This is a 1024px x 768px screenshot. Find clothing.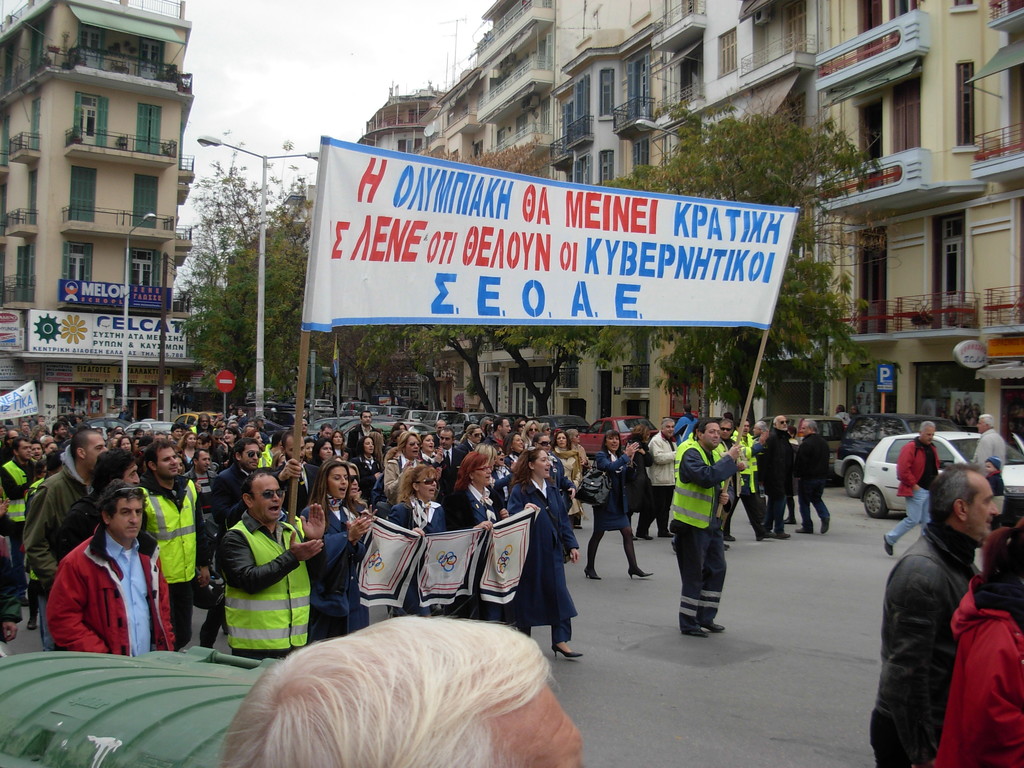
Bounding box: <region>136, 471, 201, 655</region>.
